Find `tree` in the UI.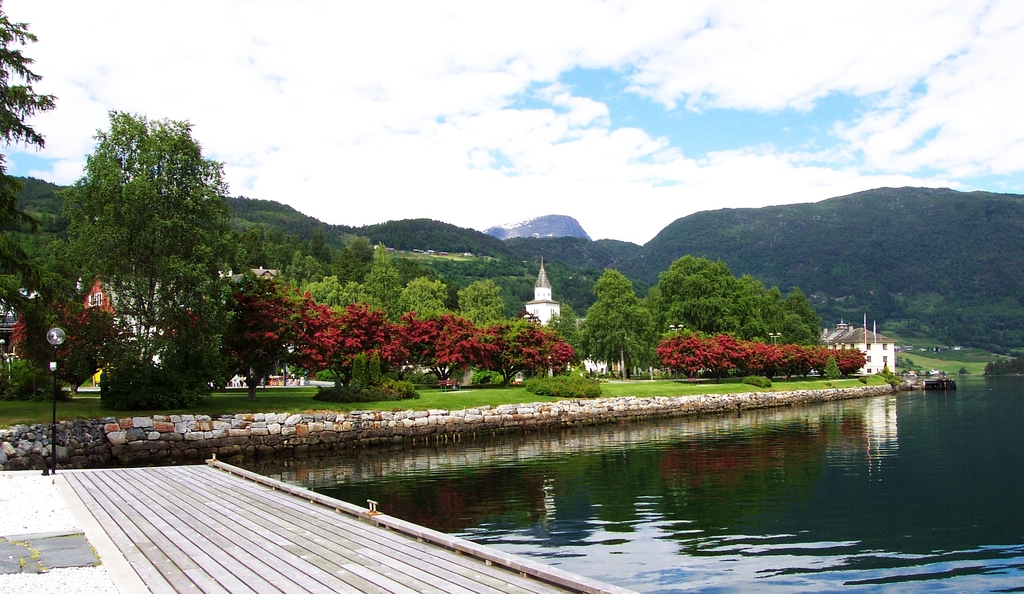
UI element at bbox=(285, 289, 351, 380).
